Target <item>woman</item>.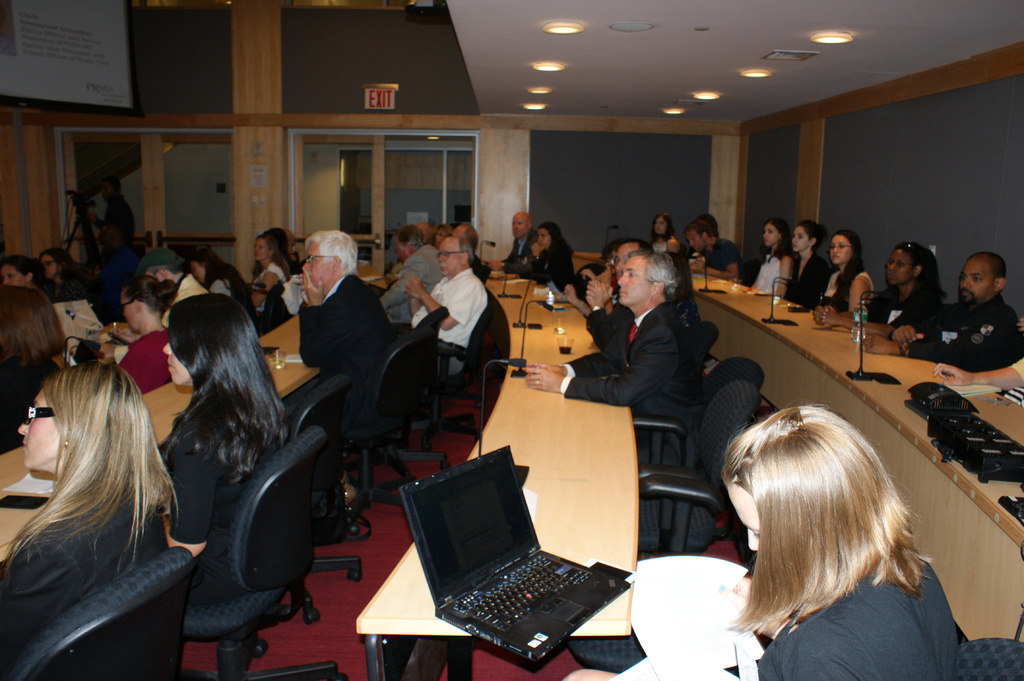
Target region: Rect(822, 228, 876, 310).
